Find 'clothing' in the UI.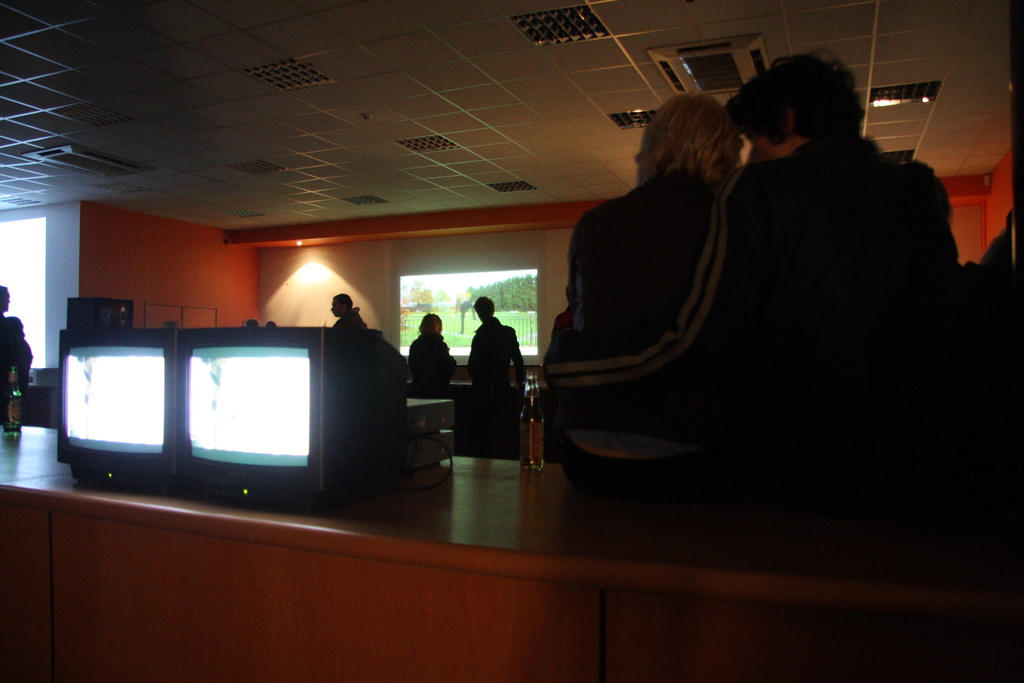
UI element at region(461, 317, 531, 444).
